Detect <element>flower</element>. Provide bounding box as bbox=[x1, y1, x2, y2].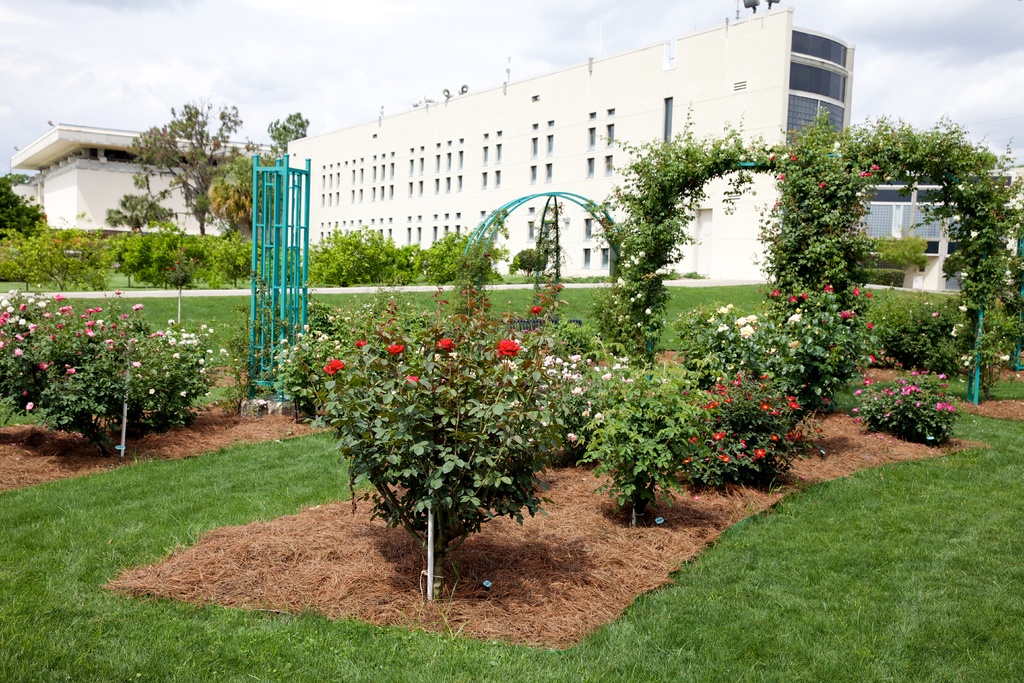
bbox=[851, 406, 860, 414].
